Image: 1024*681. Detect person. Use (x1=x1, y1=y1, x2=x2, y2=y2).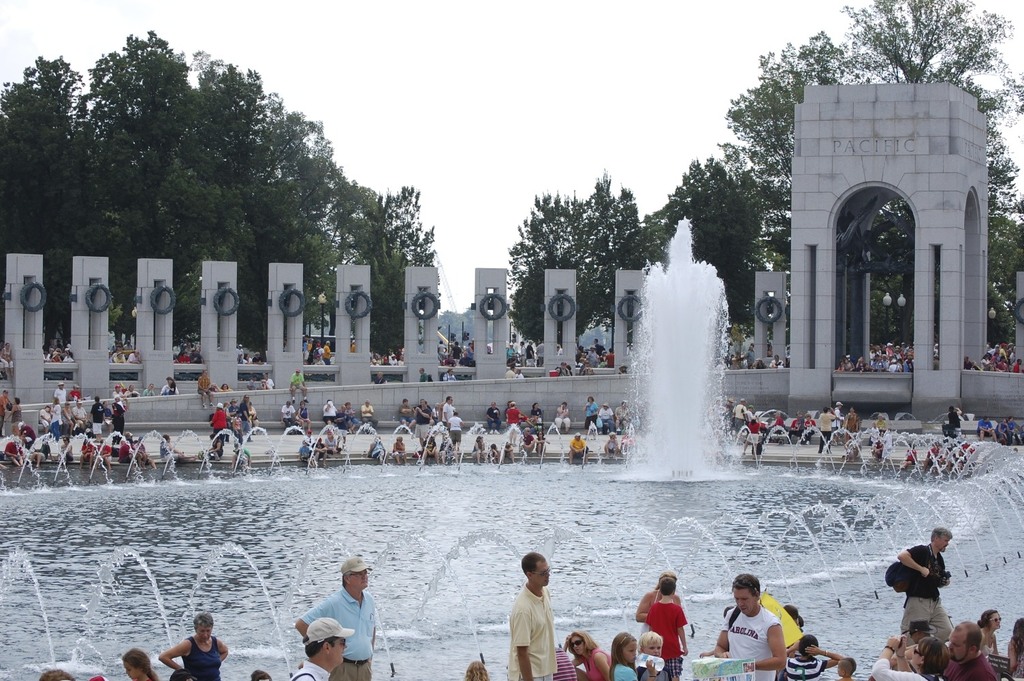
(x1=161, y1=374, x2=176, y2=396).
